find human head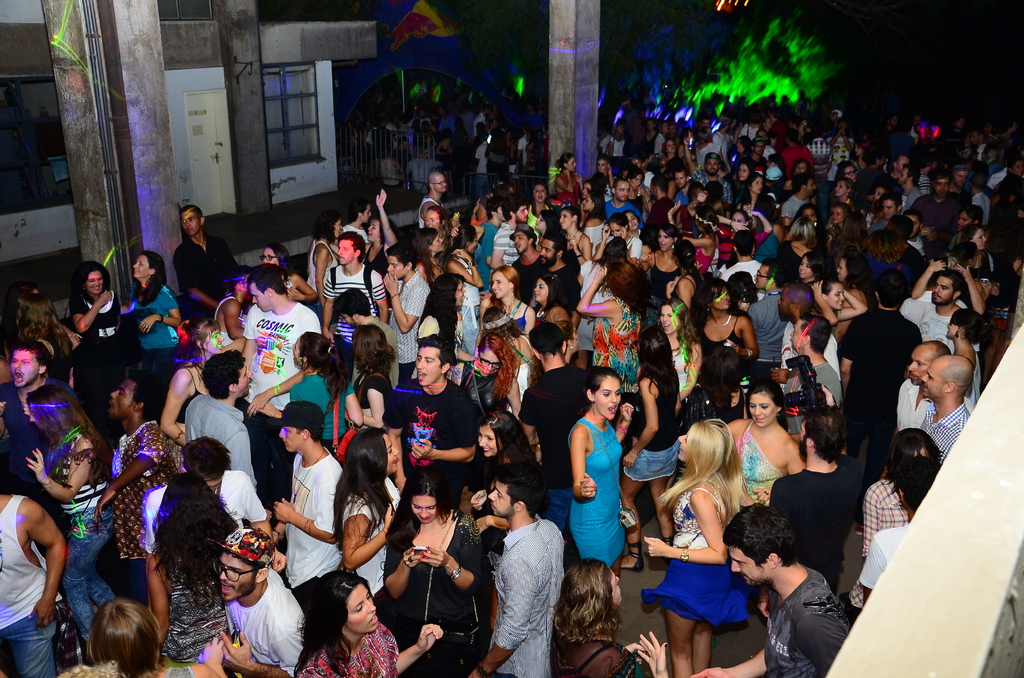
x1=582, y1=366, x2=622, y2=421
